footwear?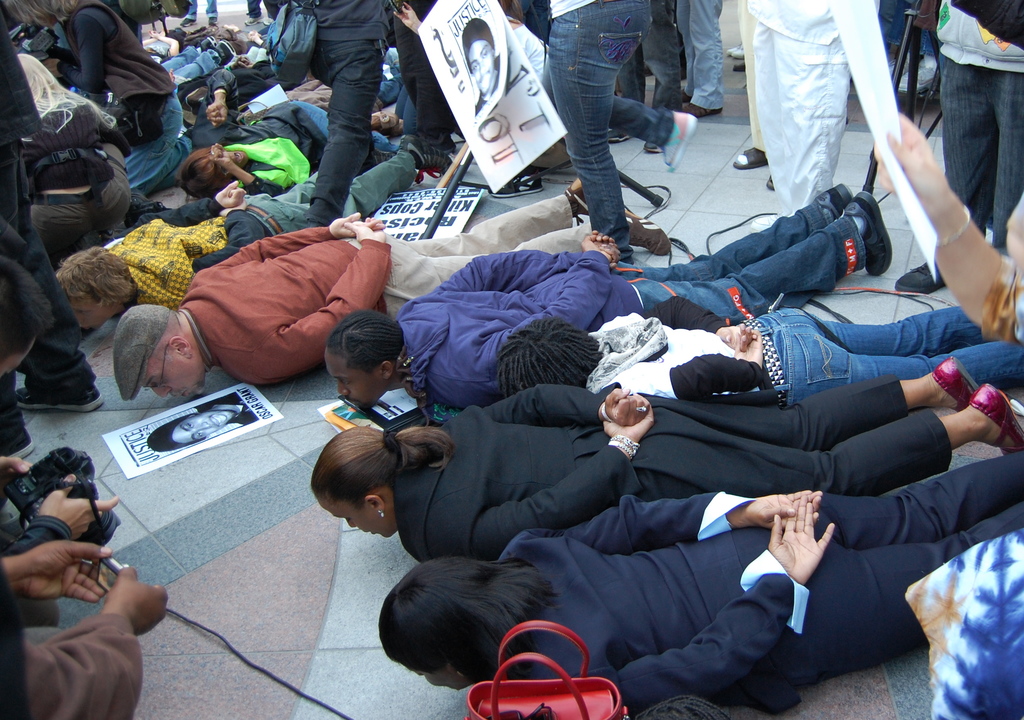
left=608, top=127, right=633, bottom=144
